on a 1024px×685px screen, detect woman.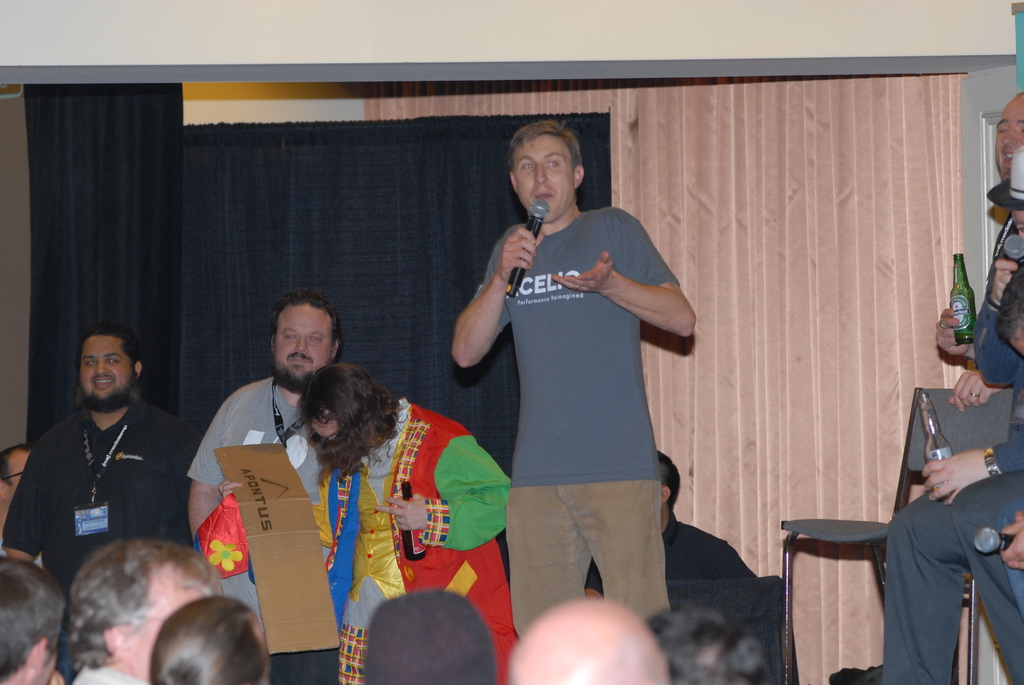
290 374 509 684.
